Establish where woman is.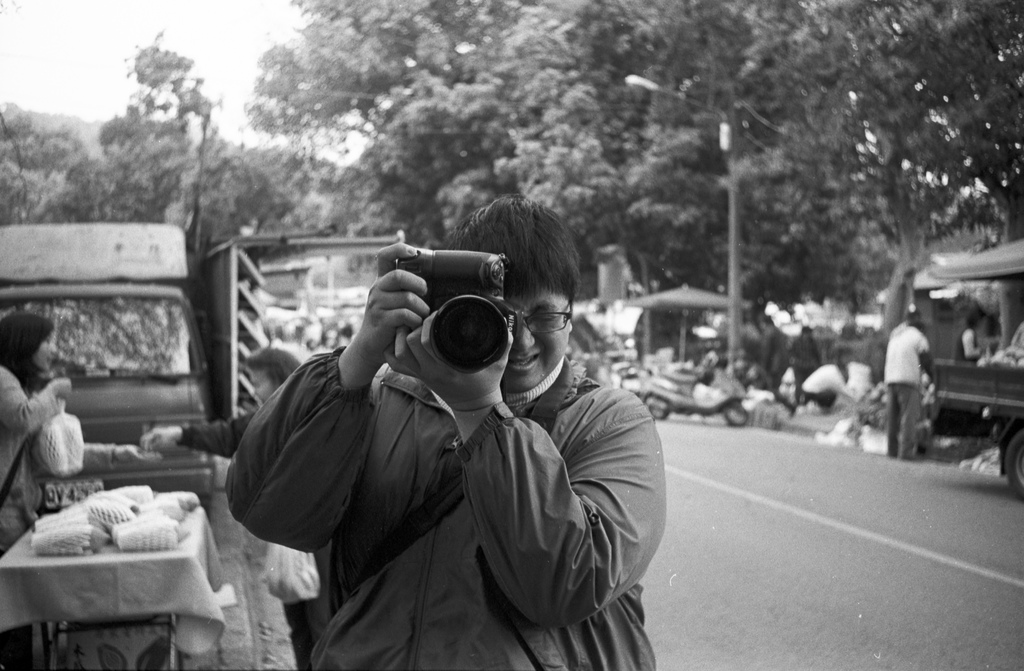
Established at BBox(225, 190, 661, 670).
